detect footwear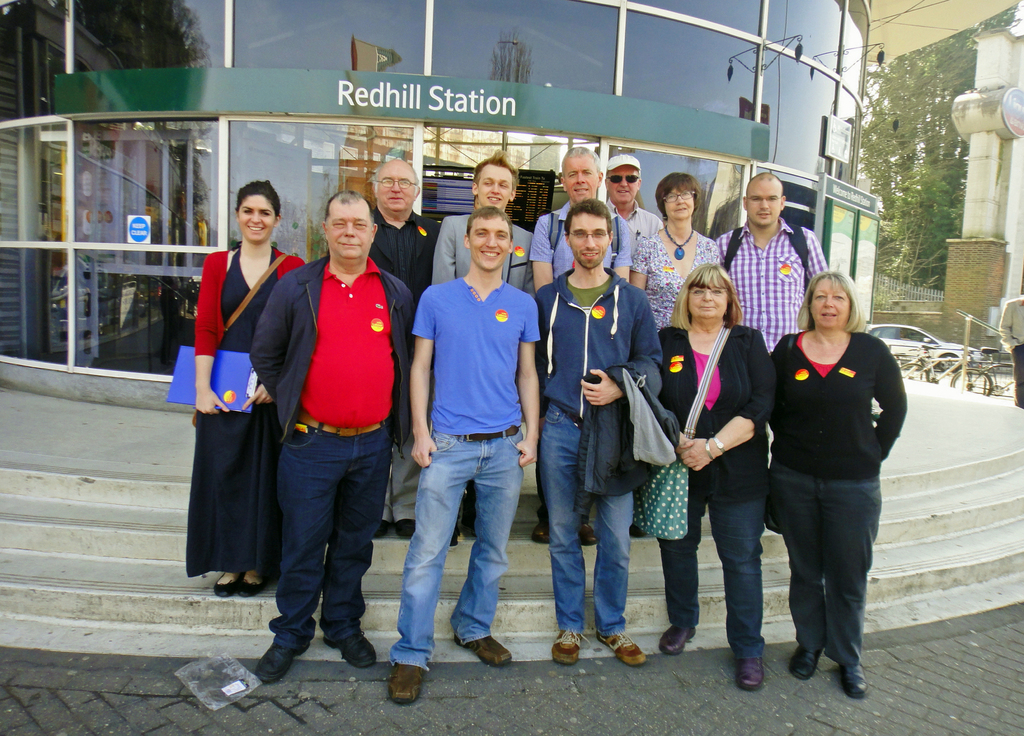
661,627,696,653
